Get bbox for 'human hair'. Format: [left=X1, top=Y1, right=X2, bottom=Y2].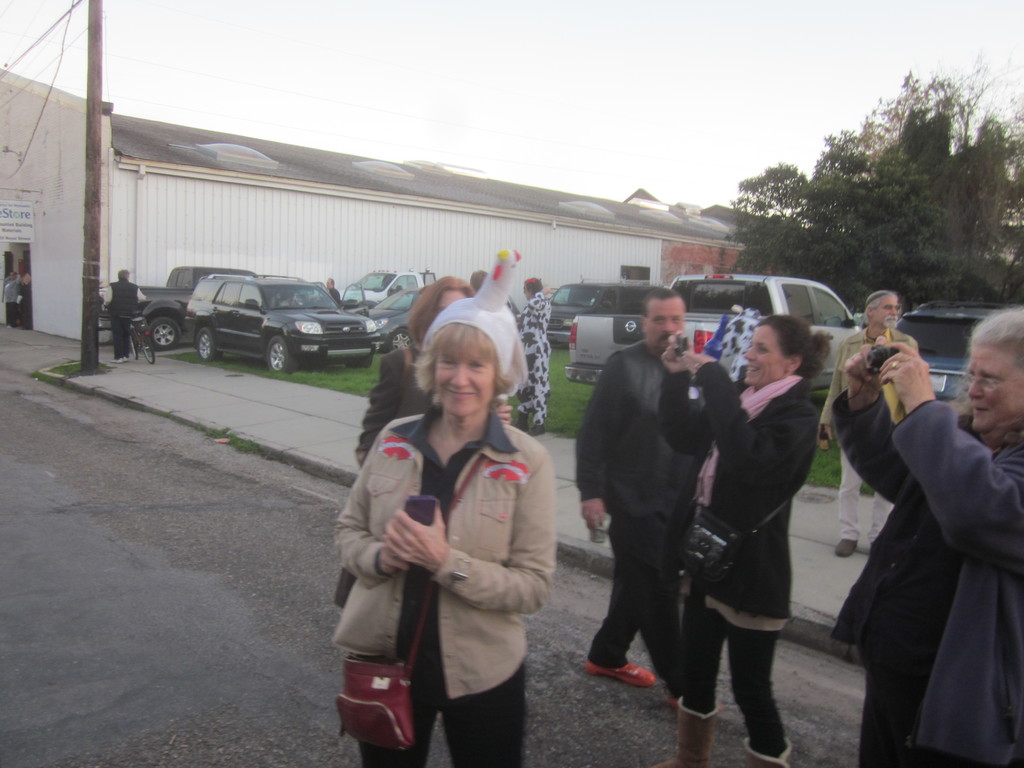
[left=861, top=291, right=897, bottom=324].
